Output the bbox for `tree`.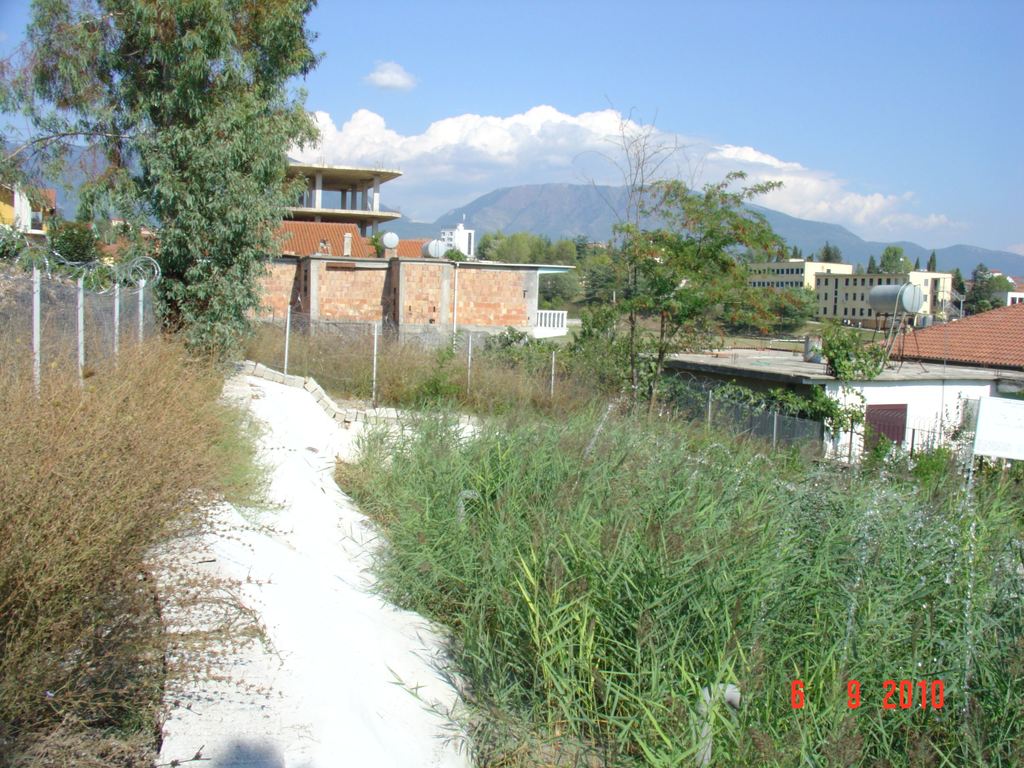
[x1=877, y1=243, x2=906, y2=273].
